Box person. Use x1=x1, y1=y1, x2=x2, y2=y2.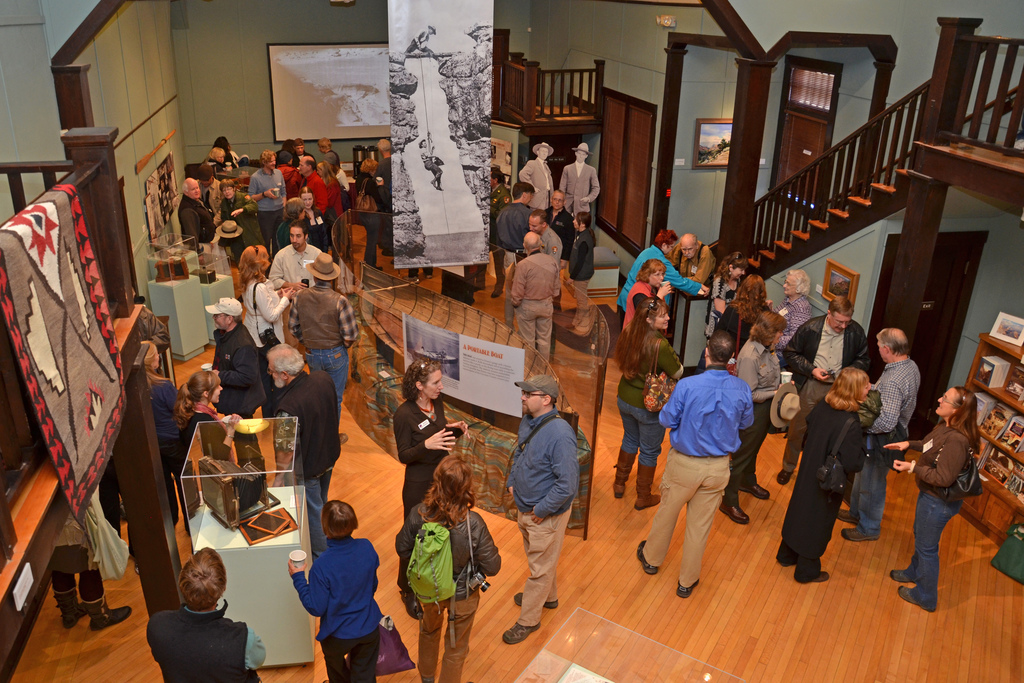
x1=710, y1=252, x2=750, y2=325.
